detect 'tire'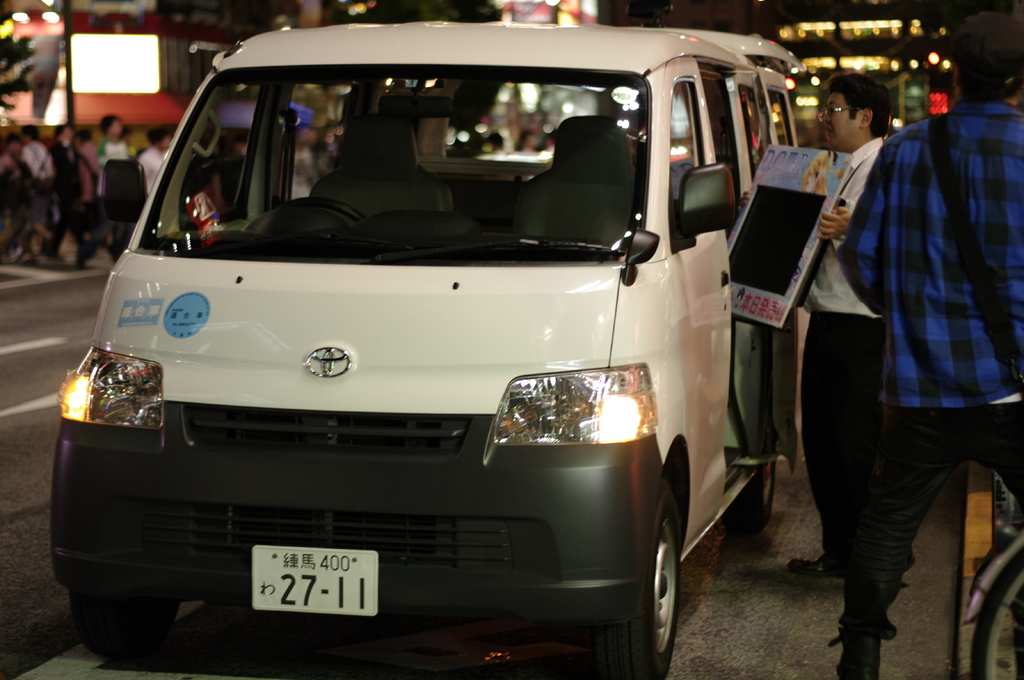
Rect(728, 464, 776, 534)
